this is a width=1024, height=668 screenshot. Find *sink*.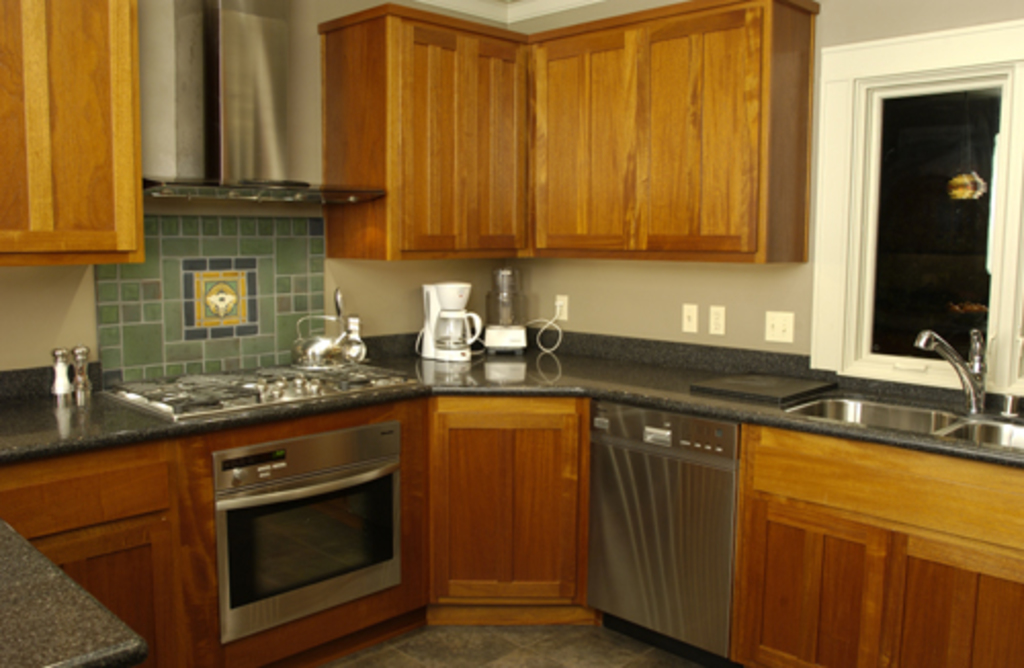
Bounding box: BBox(782, 328, 1022, 453).
